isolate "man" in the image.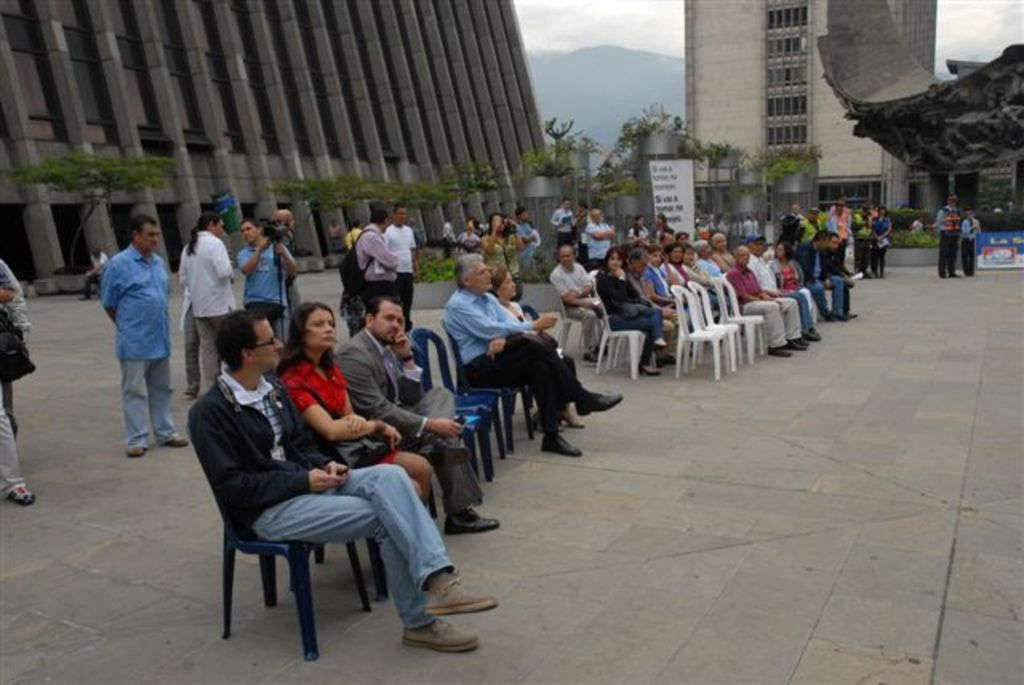
Isolated region: rect(587, 213, 626, 269).
